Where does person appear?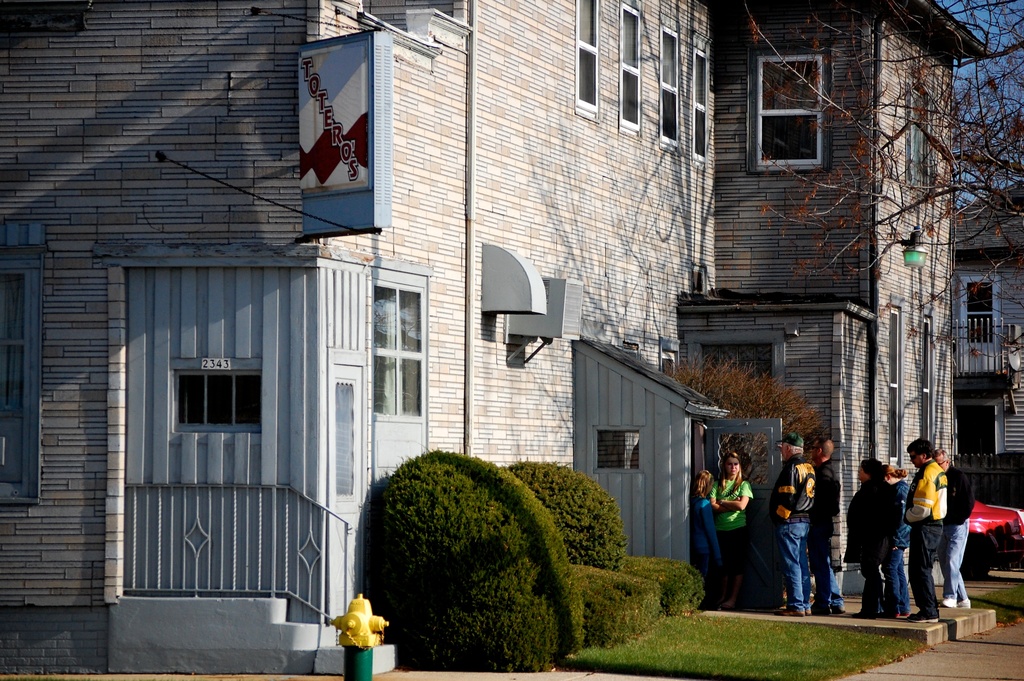
Appears at (left=806, top=440, right=846, bottom=616).
